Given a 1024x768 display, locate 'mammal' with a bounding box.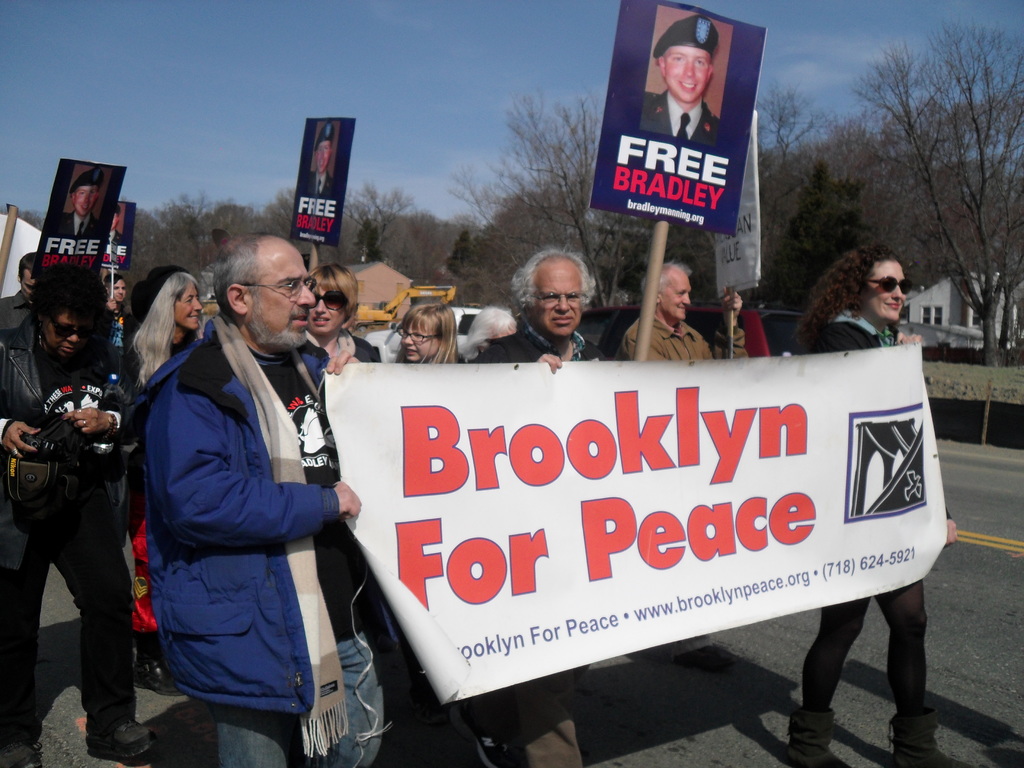
Located: <region>459, 301, 517, 360</region>.
